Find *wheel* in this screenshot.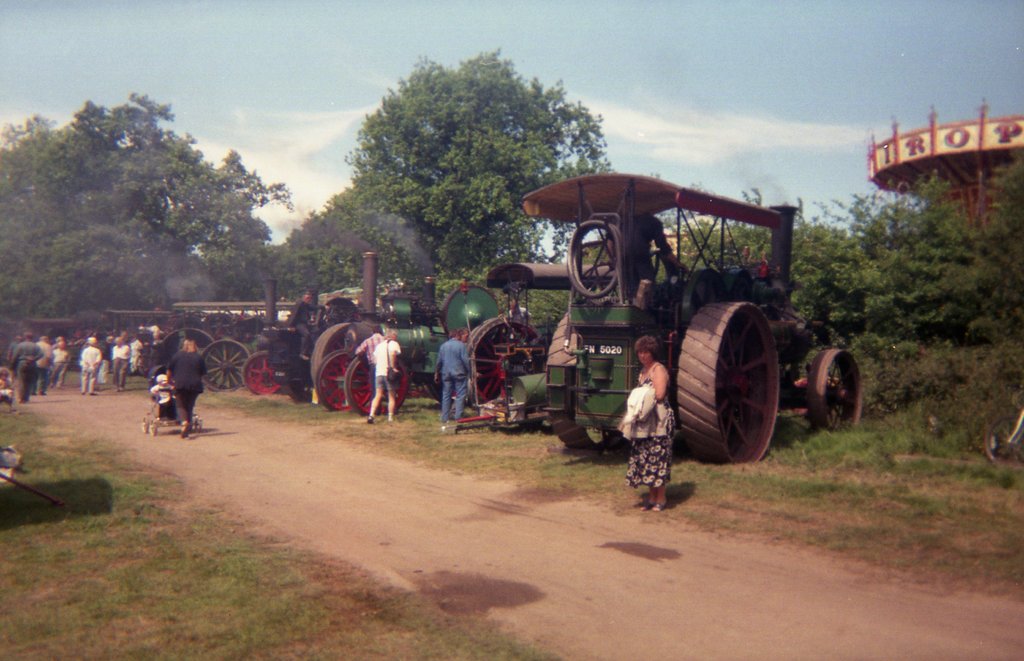
The bounding box for *wheel* is region(157, 326, 218, 370).
